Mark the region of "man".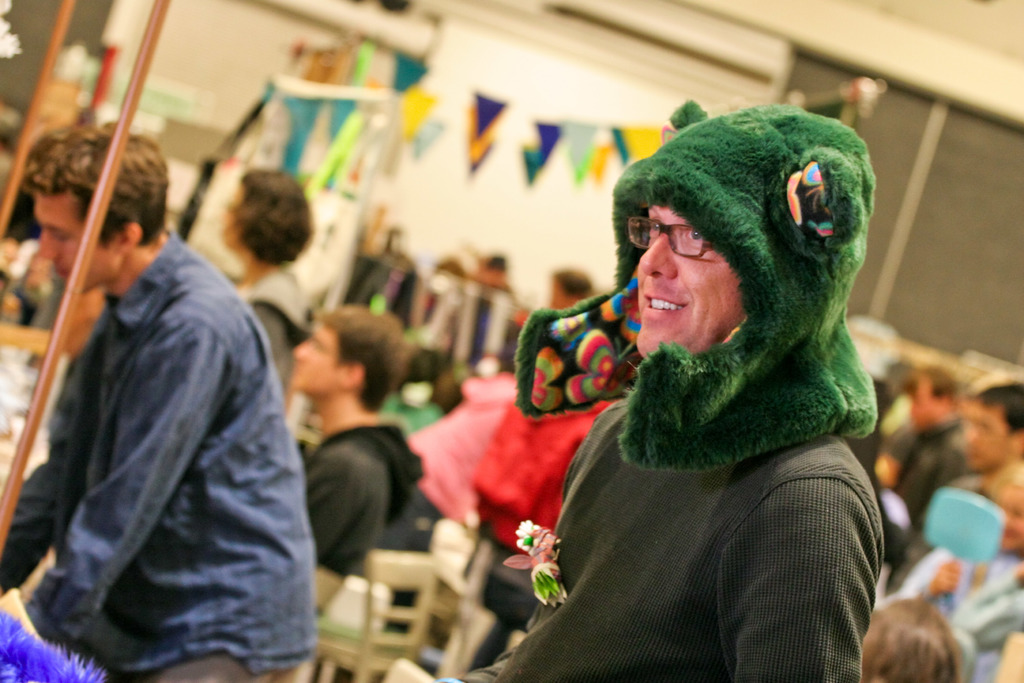
Region: 12:147:318:682.
